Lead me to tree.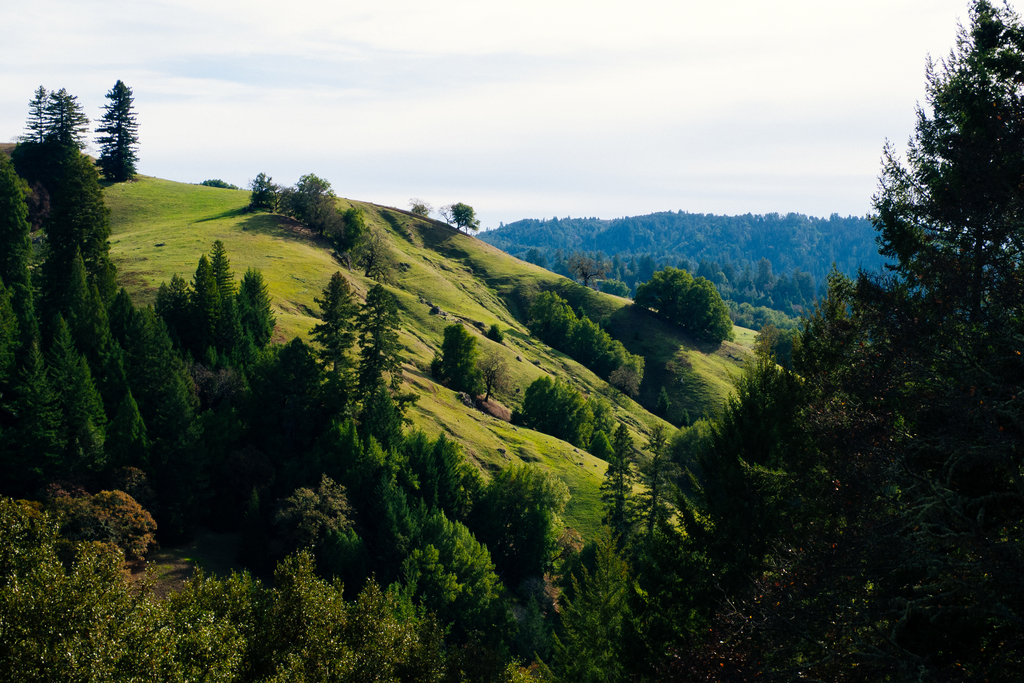
Lead to x1=634, y1=420, x2=666, y2=540.
